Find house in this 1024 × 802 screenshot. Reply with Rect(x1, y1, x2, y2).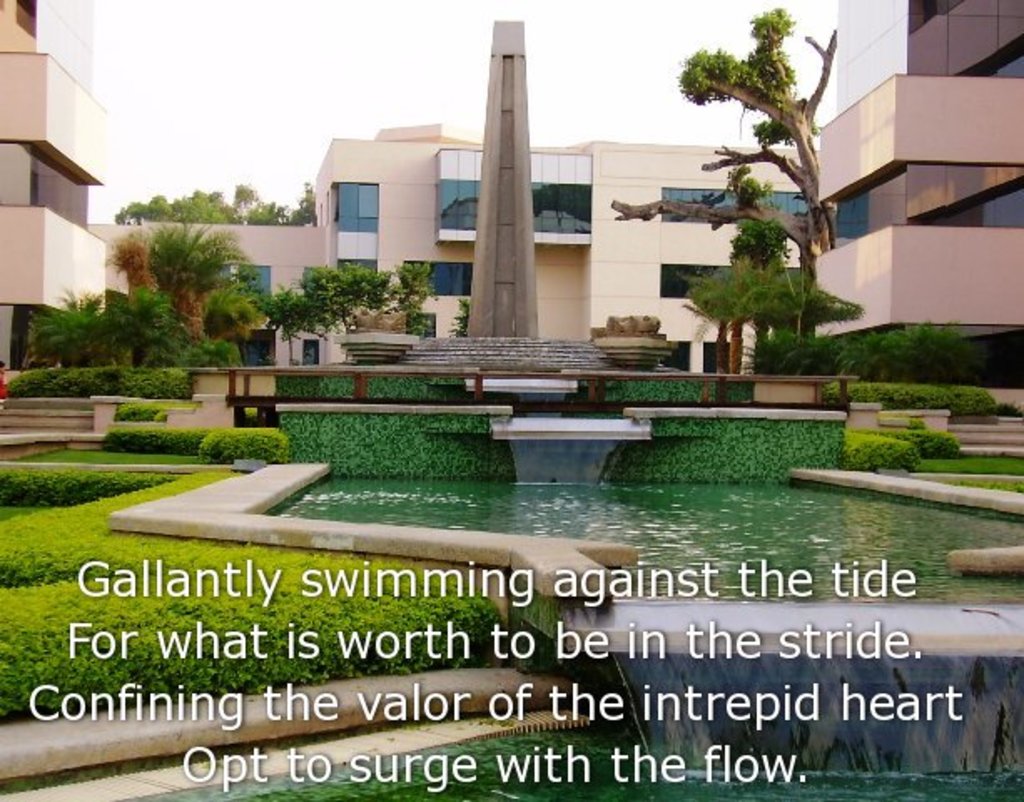
Rect(114, 221, 321, 374).
